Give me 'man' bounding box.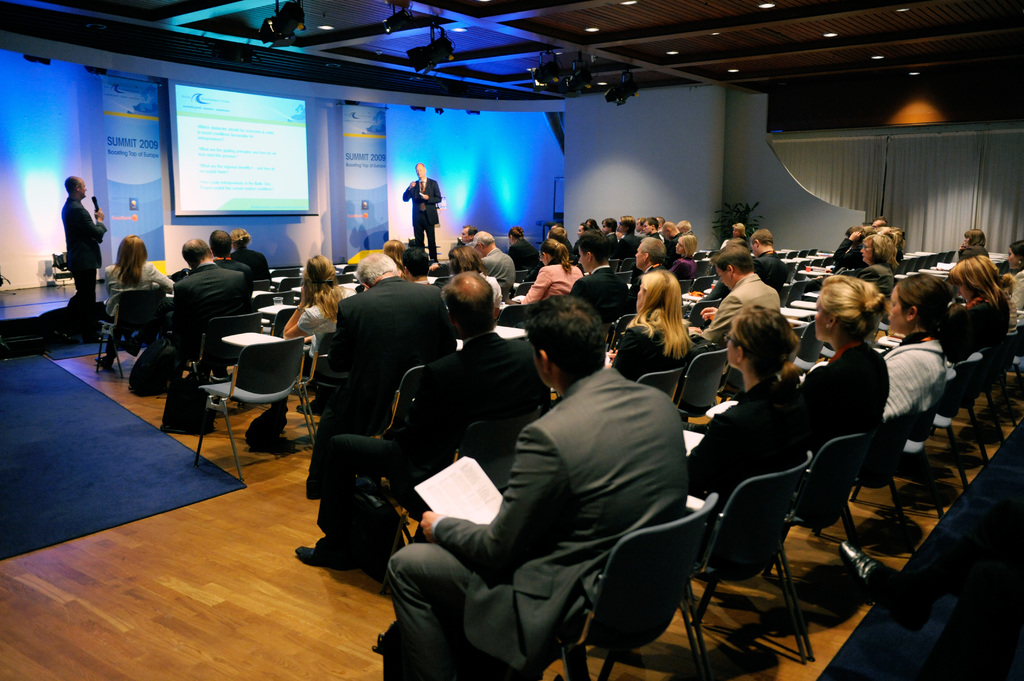
bbox=[473, 230, 518, 297].
